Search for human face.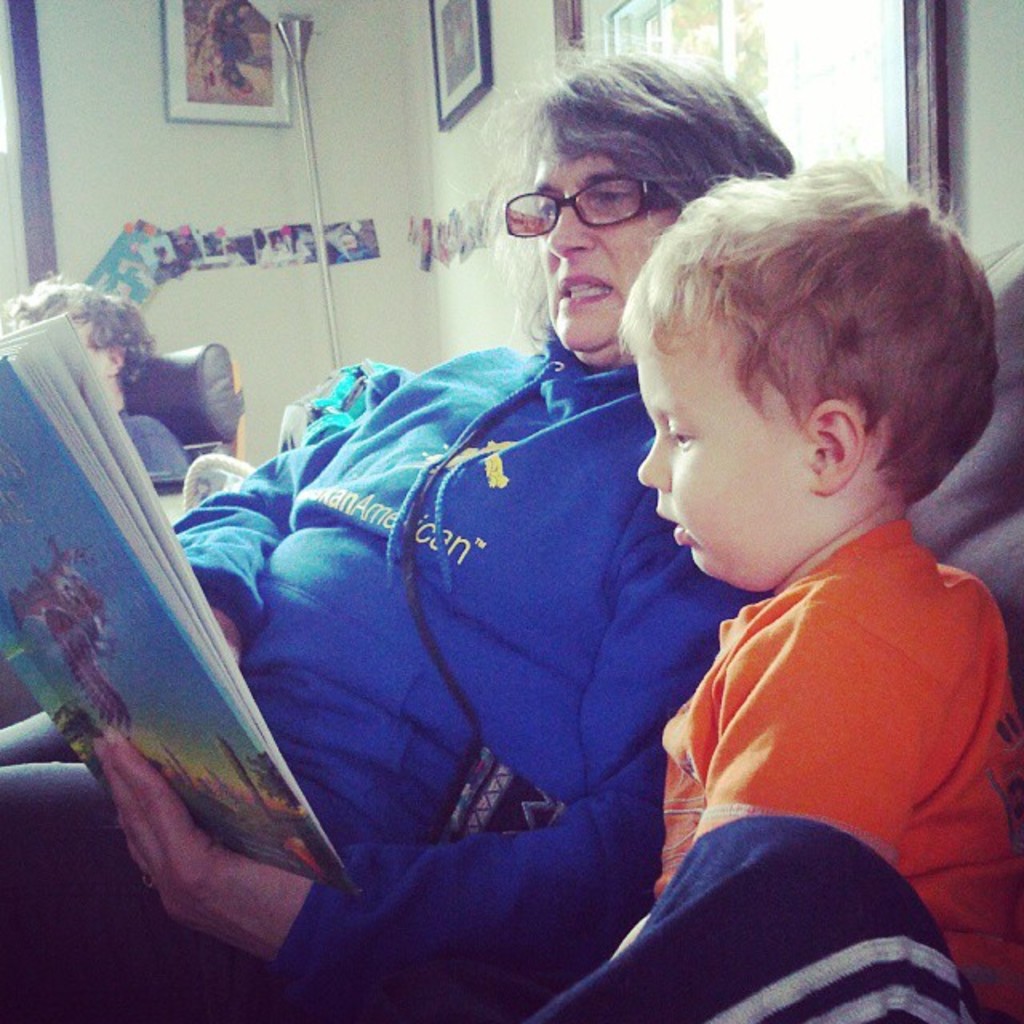
Found at <box>19,309,112,376</box>.
